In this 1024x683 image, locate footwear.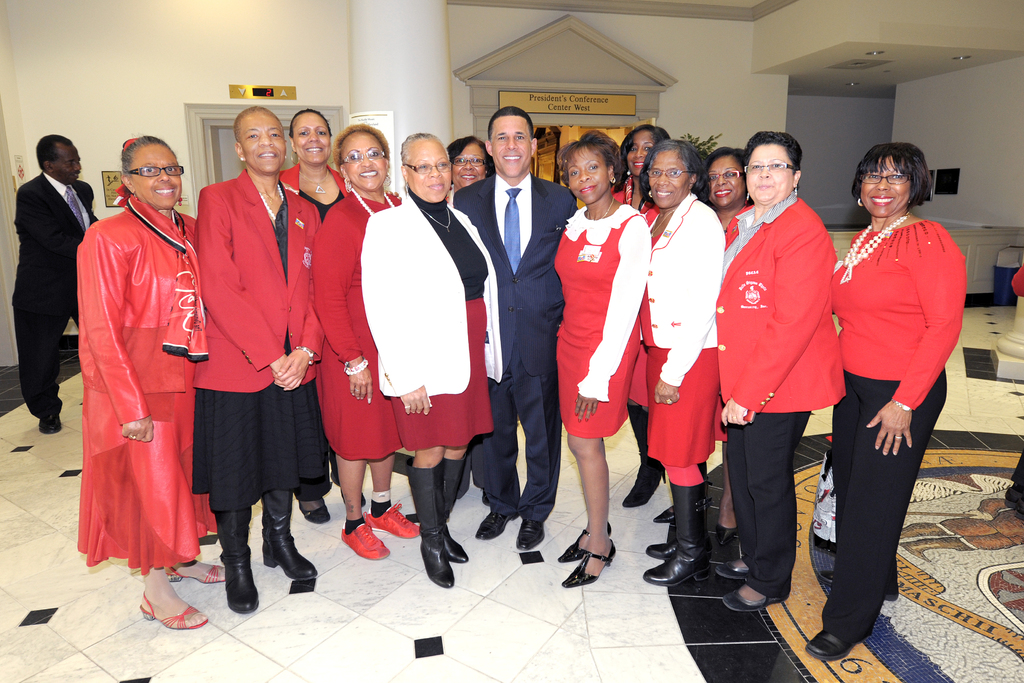
Bounding box: bbox=[476, 507, 520, 539].
